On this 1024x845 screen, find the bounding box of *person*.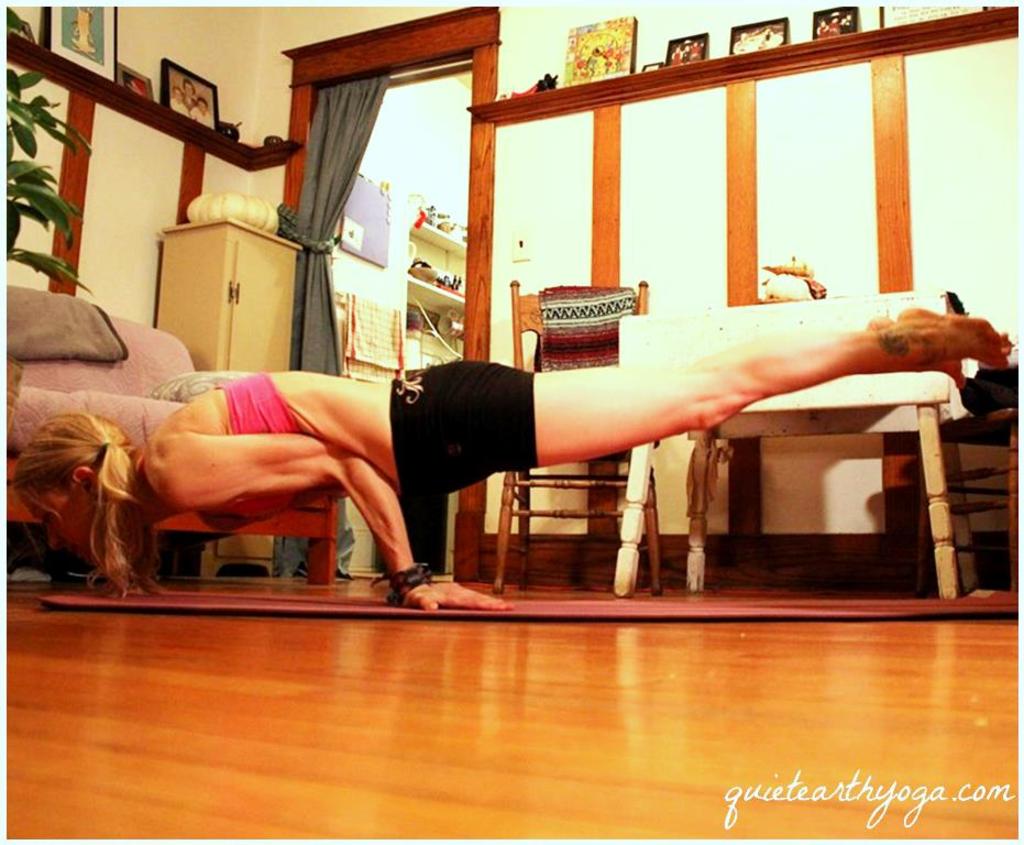
Bounding box: box=[181, 81, 198, 109].
